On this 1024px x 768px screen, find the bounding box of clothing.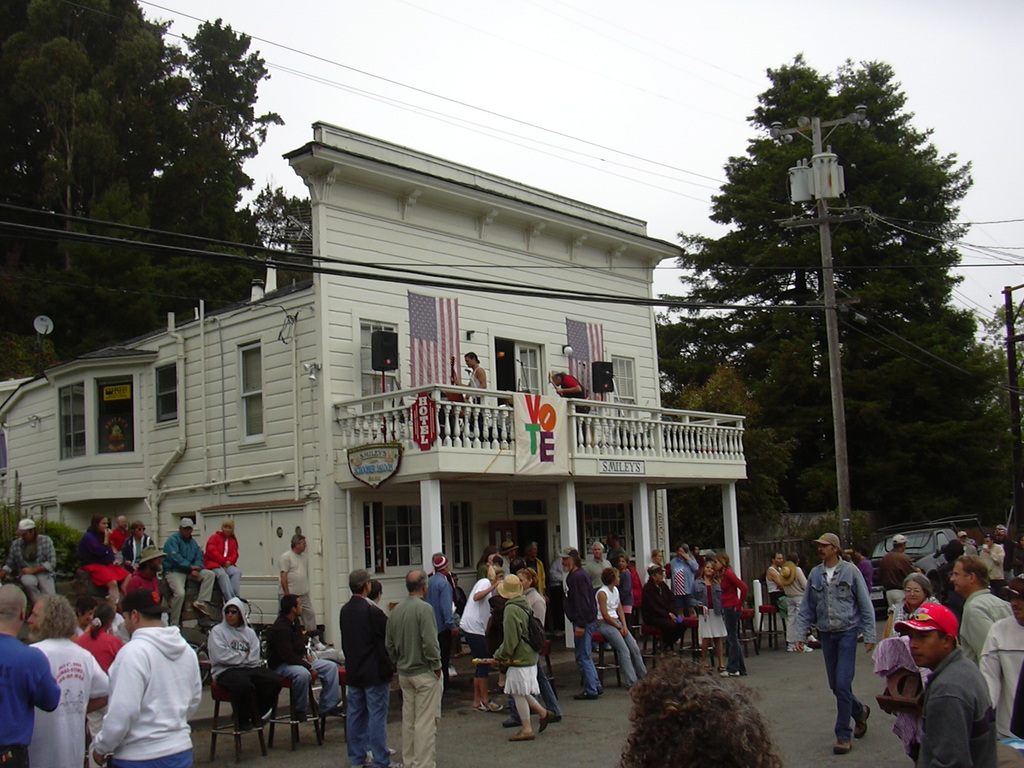
Bounding box: <region>92, 620, 198, 760</region>.
